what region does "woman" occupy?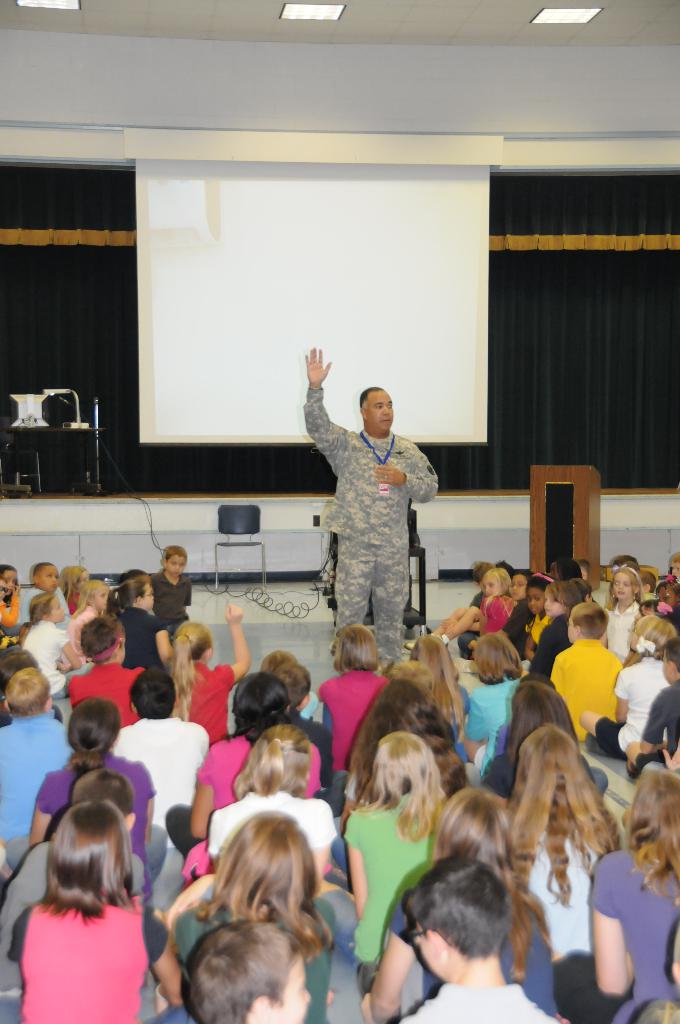
left=0, top=790, right=170, bottom=1023.
